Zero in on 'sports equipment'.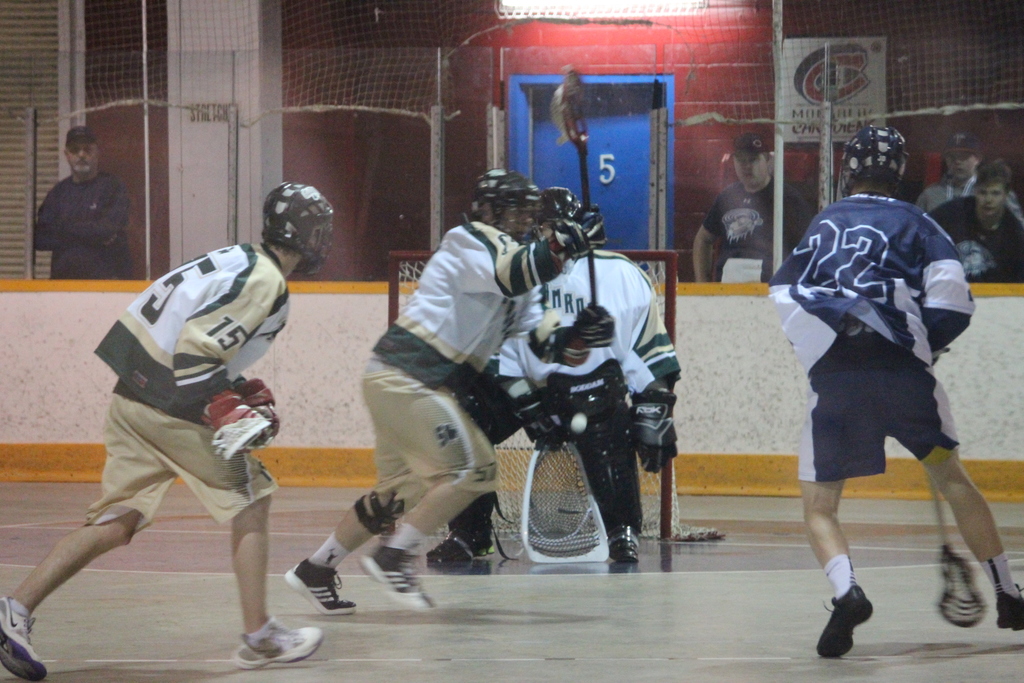
Zeroed in: 447/495/502/557.
